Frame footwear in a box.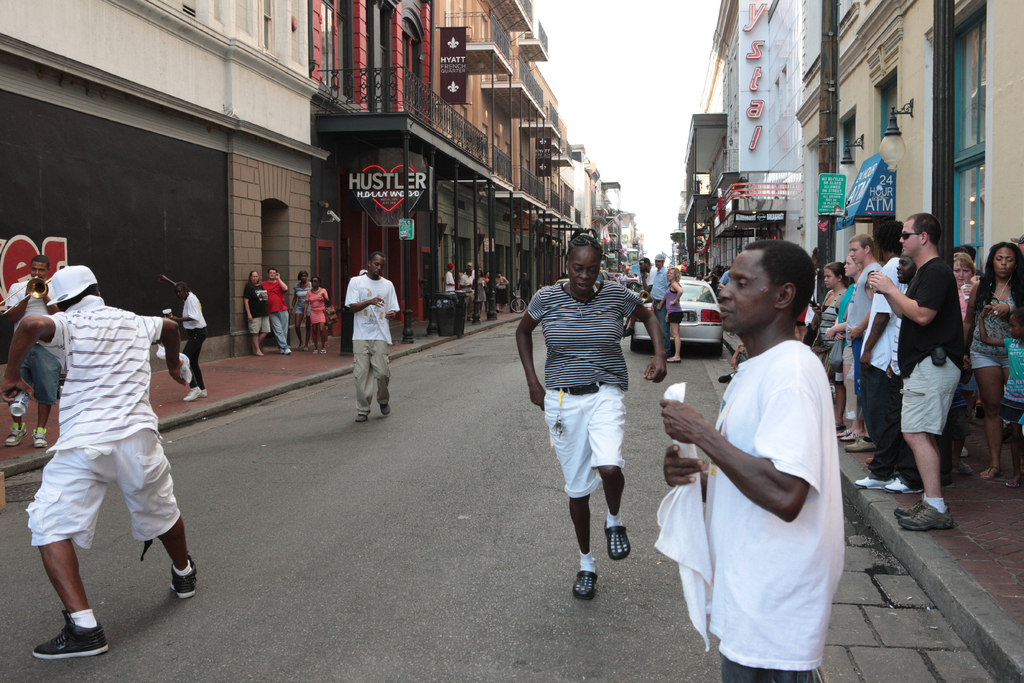
(378,401,394,416).
